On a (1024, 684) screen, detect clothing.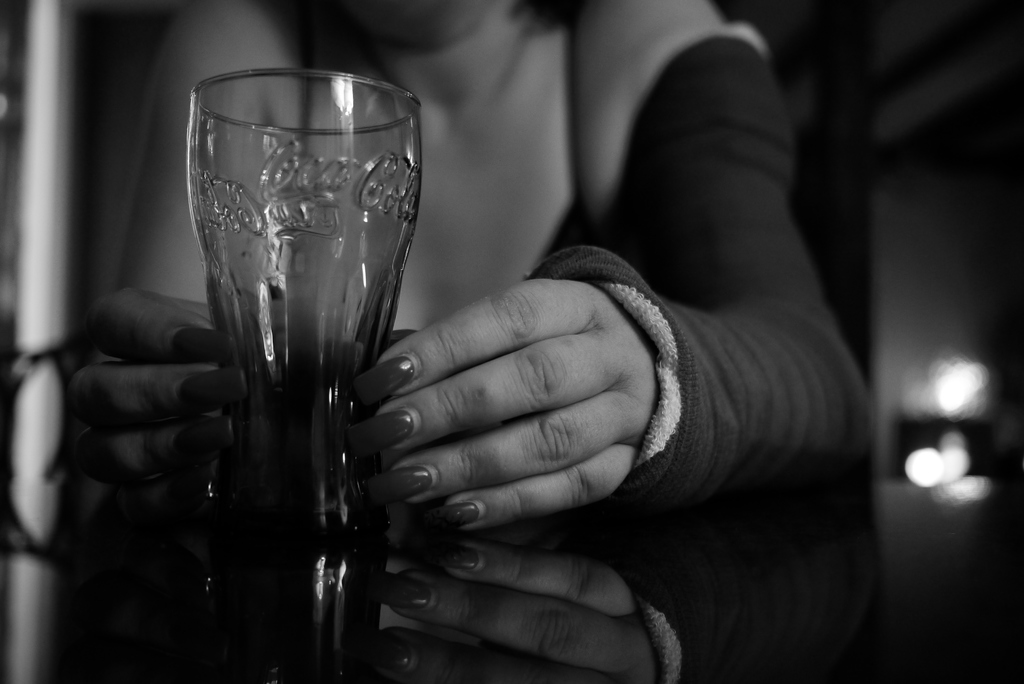
[left=524, top=32, right=877, bottom=517].
